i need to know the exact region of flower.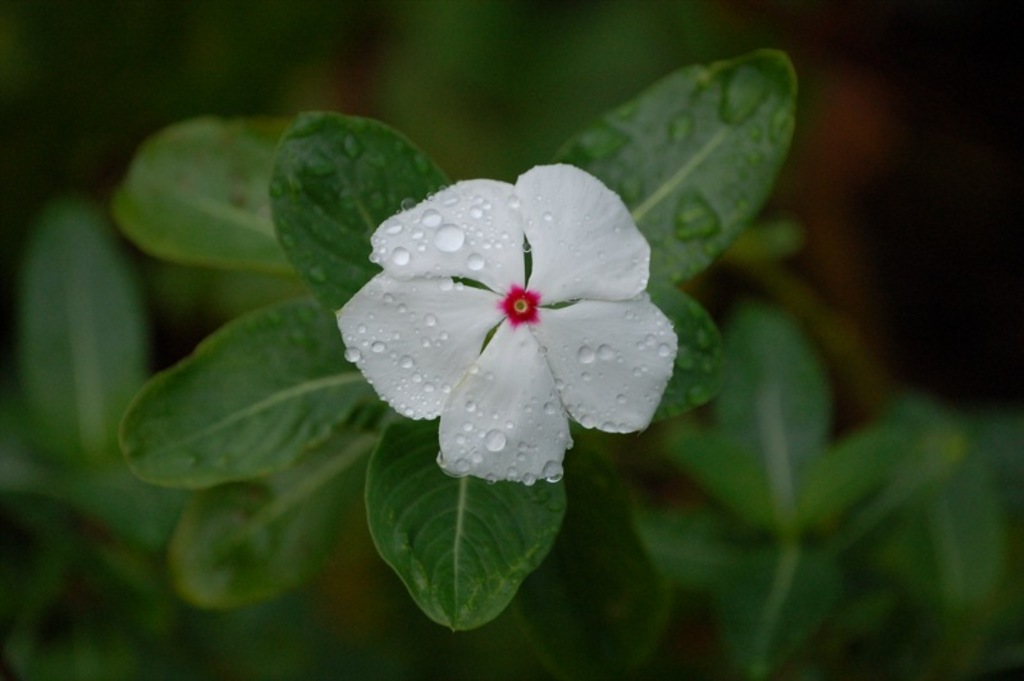
Region: detection(352, 154, 663, 485).
